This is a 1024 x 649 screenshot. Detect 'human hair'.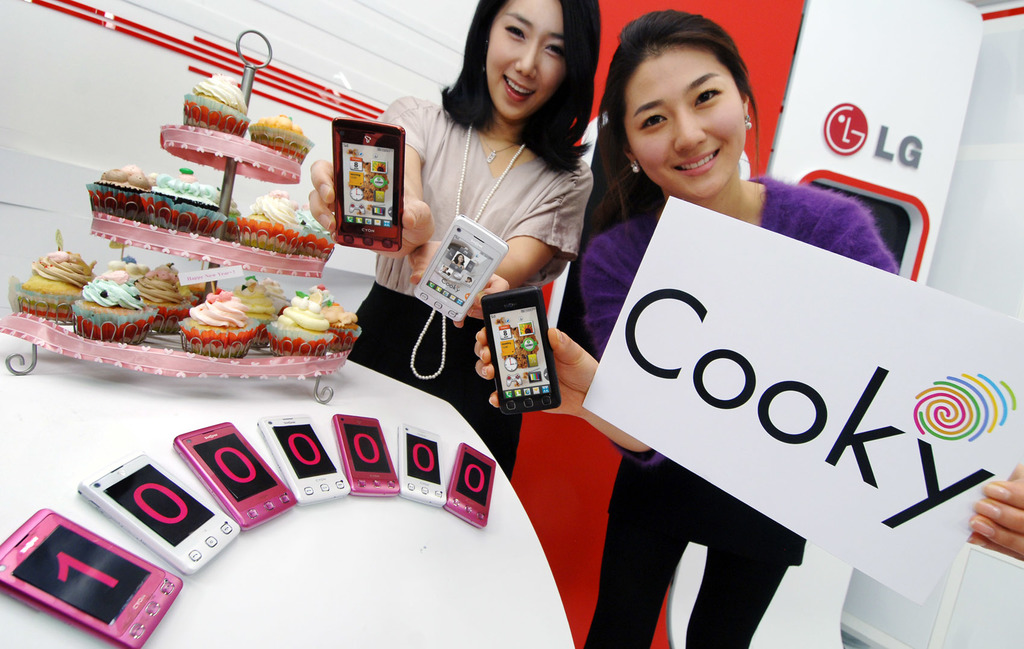
<bbox>591, 8, 770, 231</bbox>.
